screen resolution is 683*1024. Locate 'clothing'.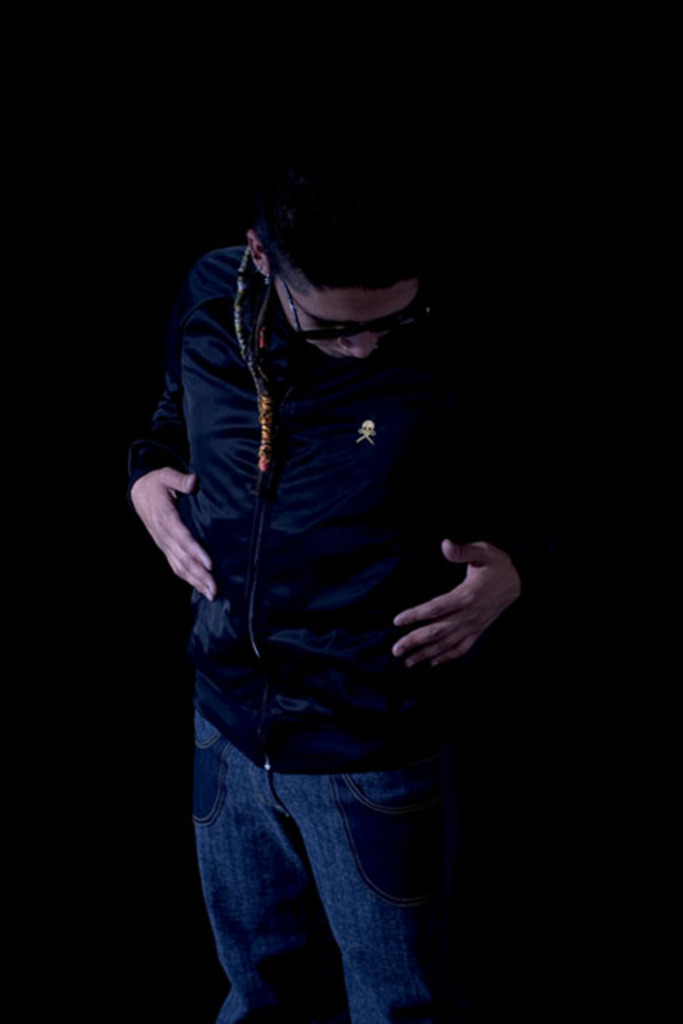
(x1=131, y1=215, x2=556, y2=1023).
